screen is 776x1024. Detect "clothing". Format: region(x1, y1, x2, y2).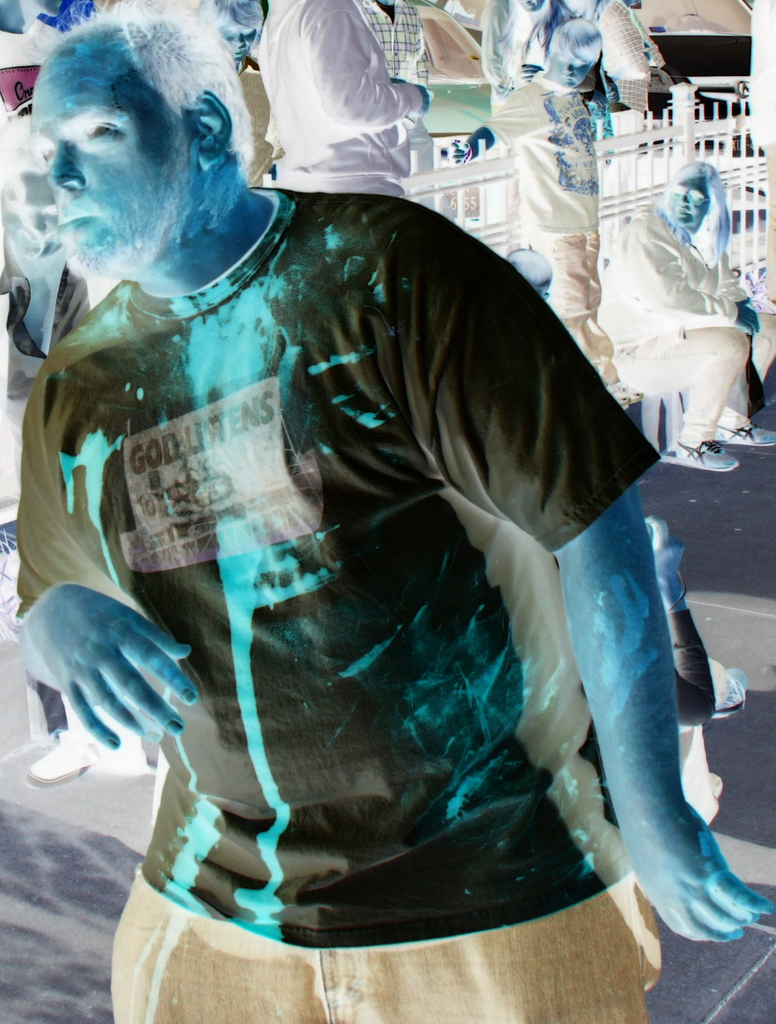
region(604, 198, 775, 447).
